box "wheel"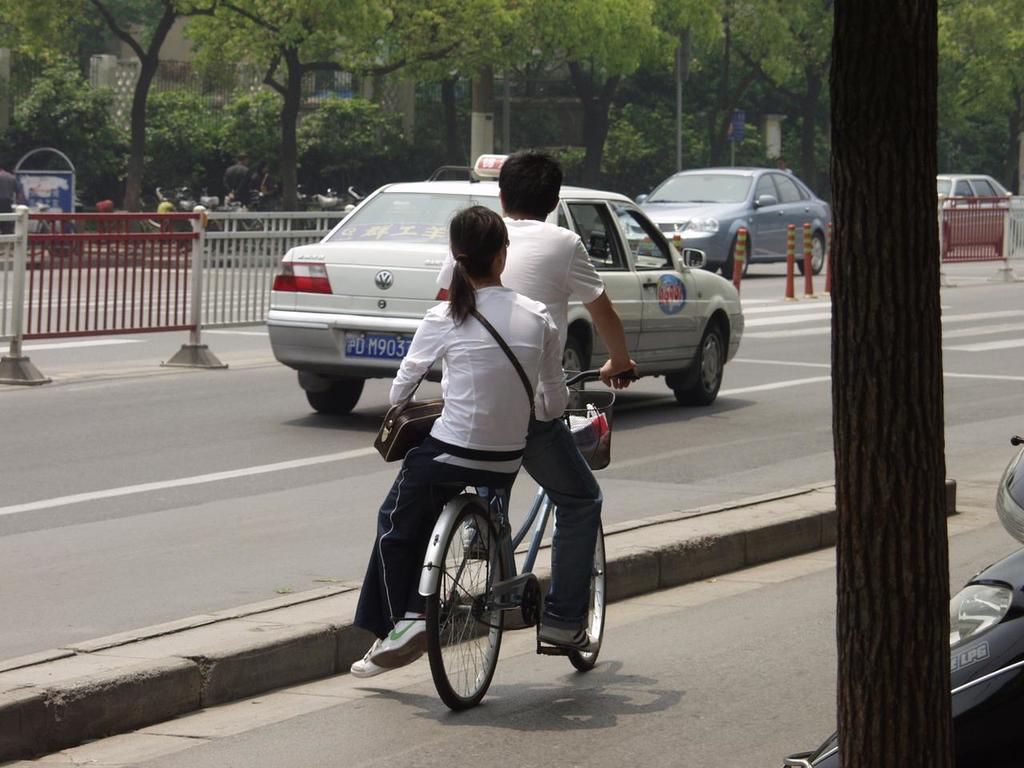
bbox=(39, 218, 82, 258)
